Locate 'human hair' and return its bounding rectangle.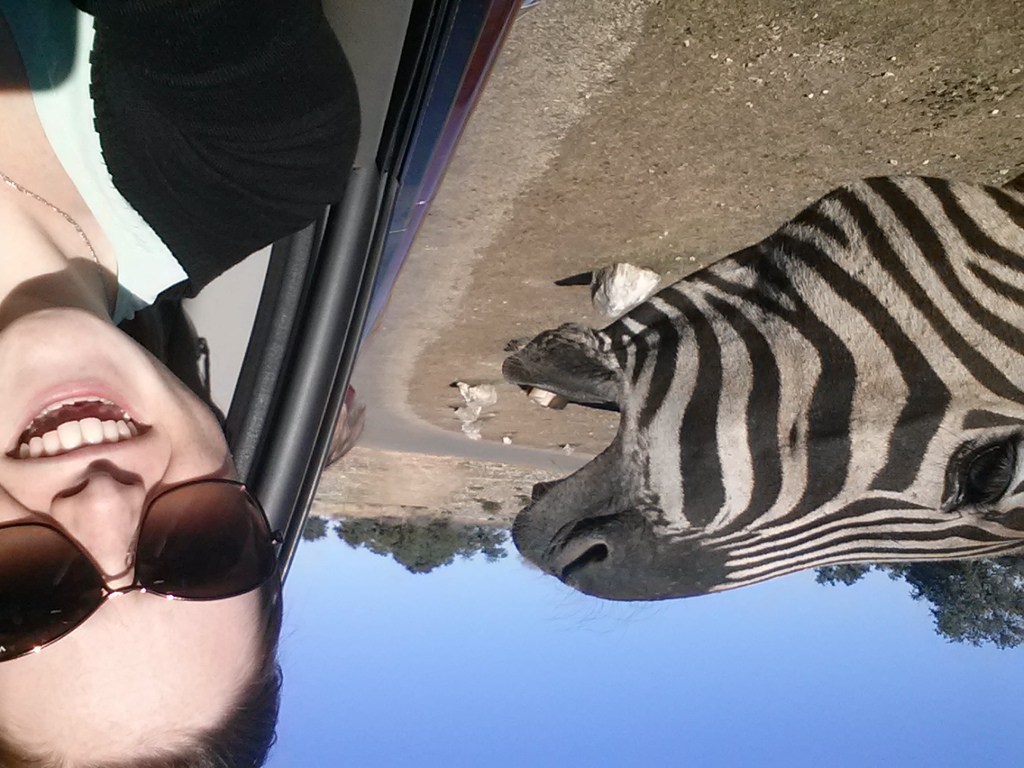
bbox=(0, 559, 279, 767).
